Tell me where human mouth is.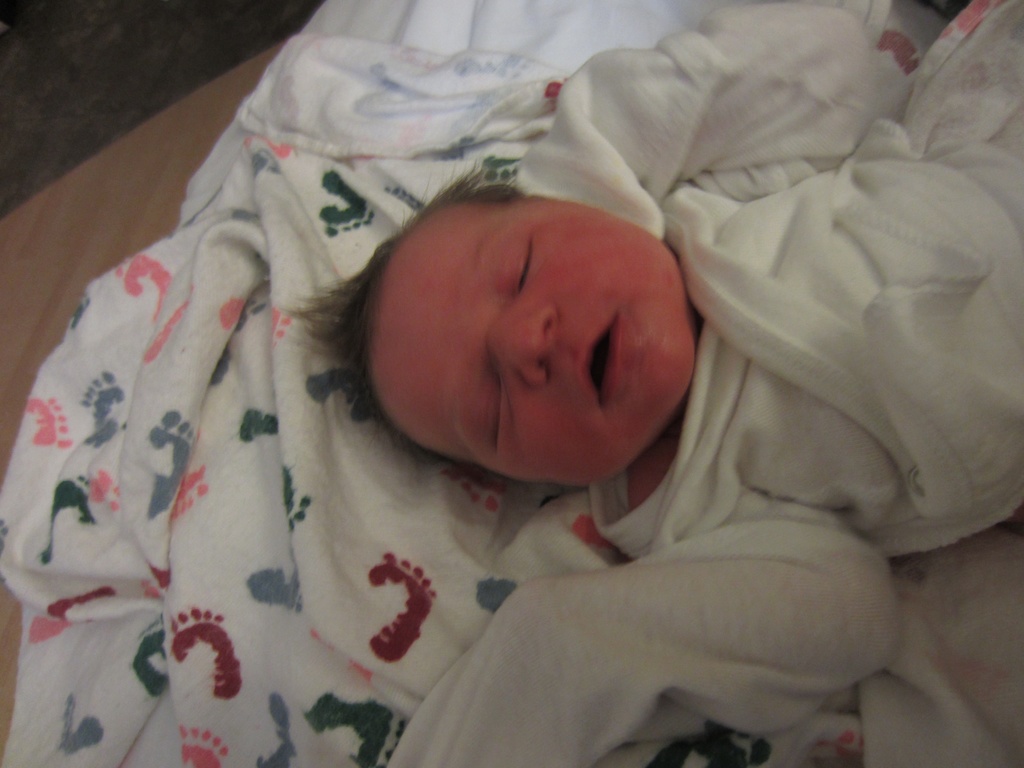
human mouth is at crop(580, 315, 621, 403).
